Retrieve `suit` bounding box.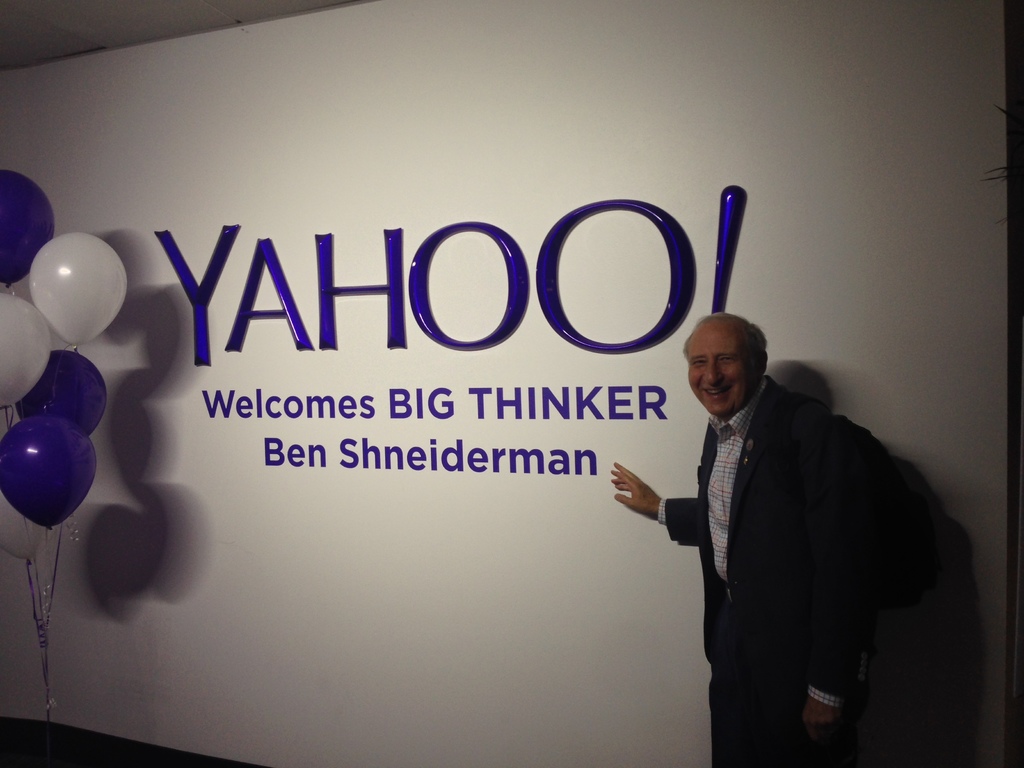
Bounding box: {"left": 638, "top": 319, "right": 904, "bottom": 740}.
